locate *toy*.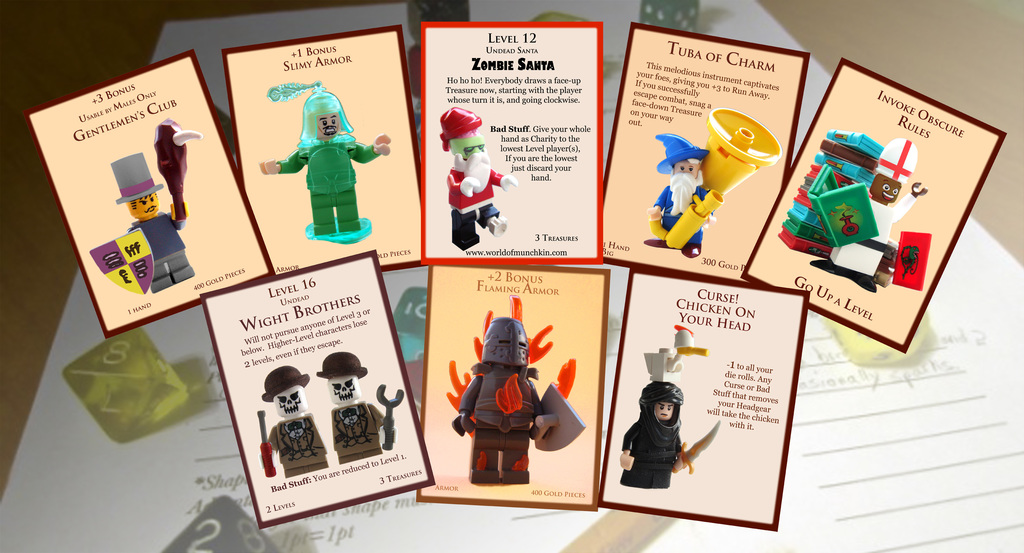
Bounding box: x1=315, y1=344, x2=405, y2=464.
